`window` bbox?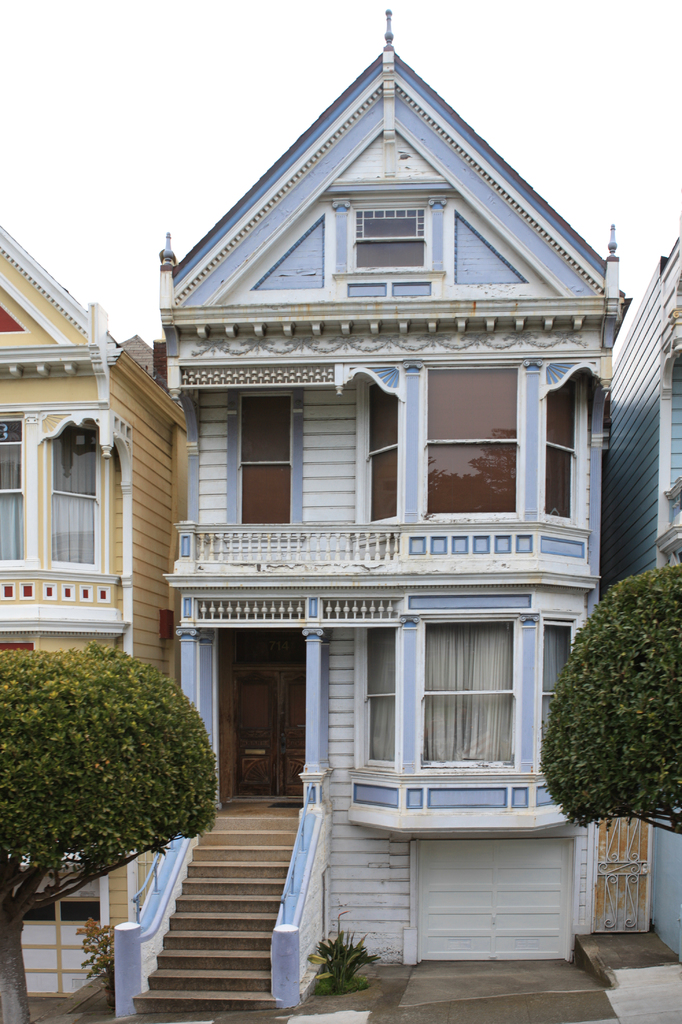
[0,421,21,568]
